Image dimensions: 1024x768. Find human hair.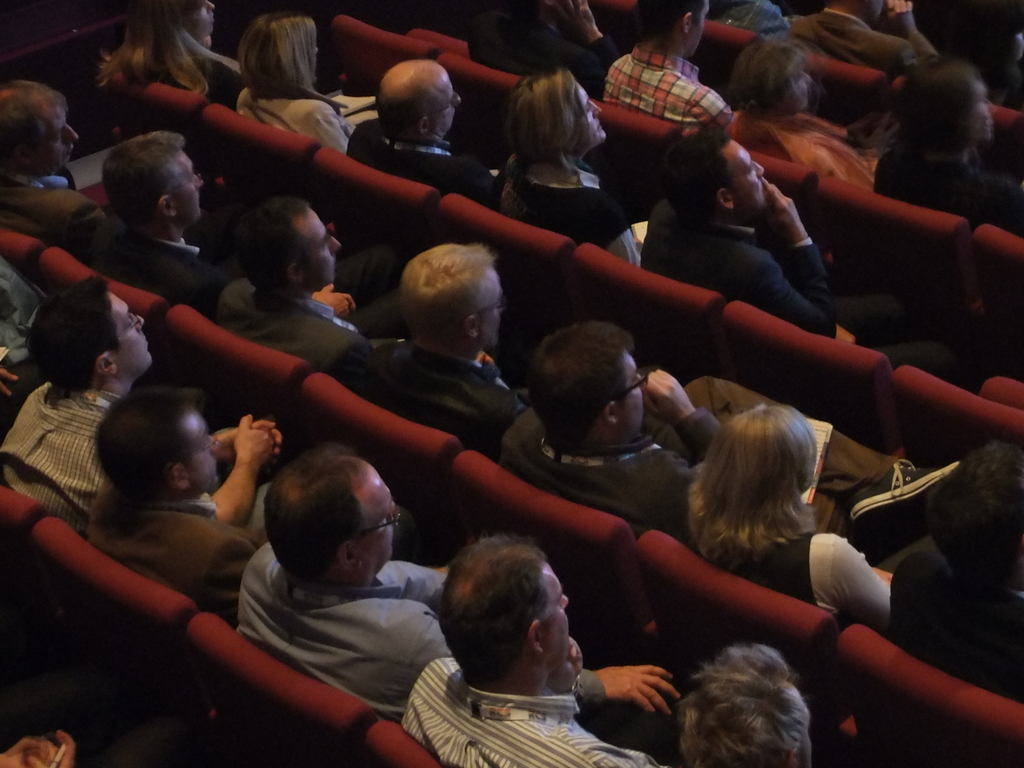
crop(685, 405, 828, 556).
